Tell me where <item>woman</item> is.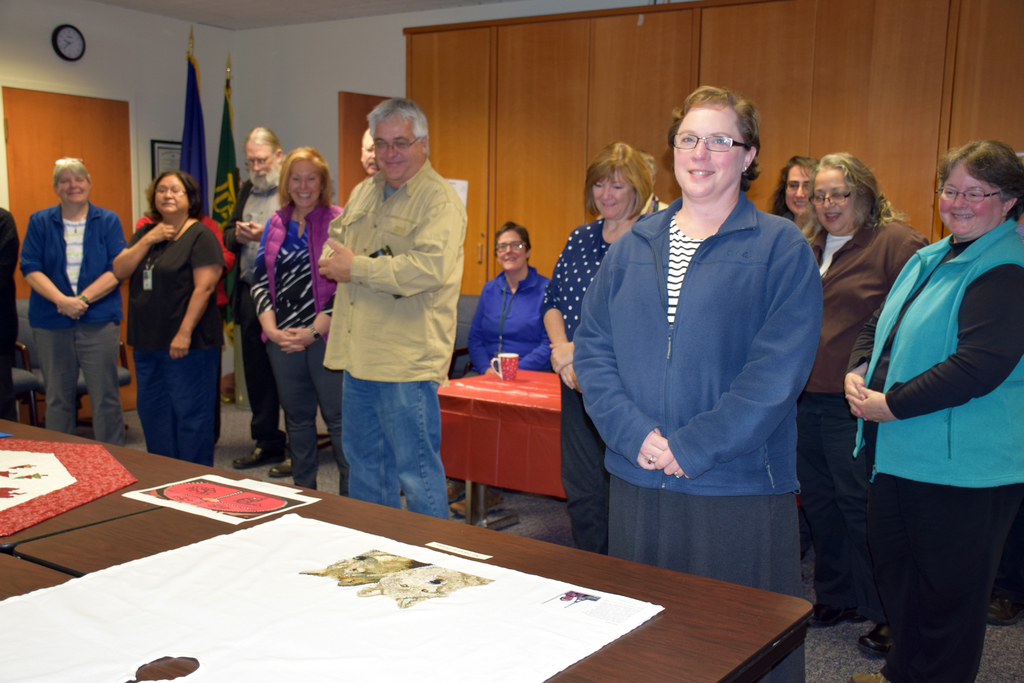
<item>woman</item> is at locate(466, 215, 558, 370).
